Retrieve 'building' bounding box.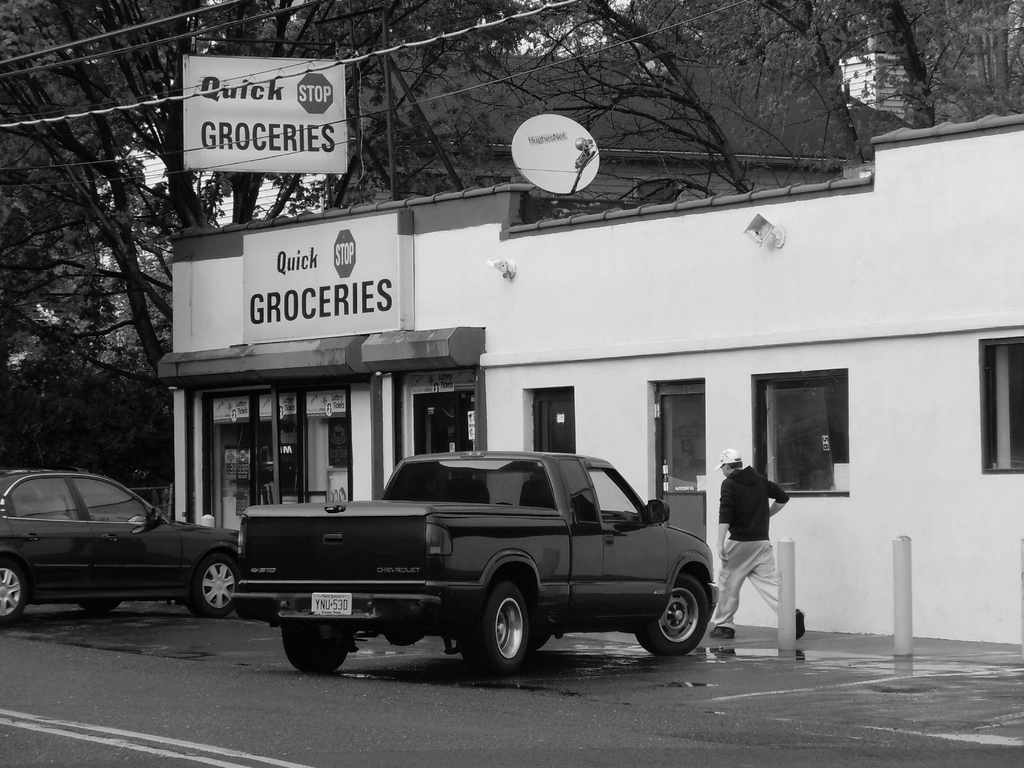
Bounding box: (left=331, top=40, right=929, bottom=221).
